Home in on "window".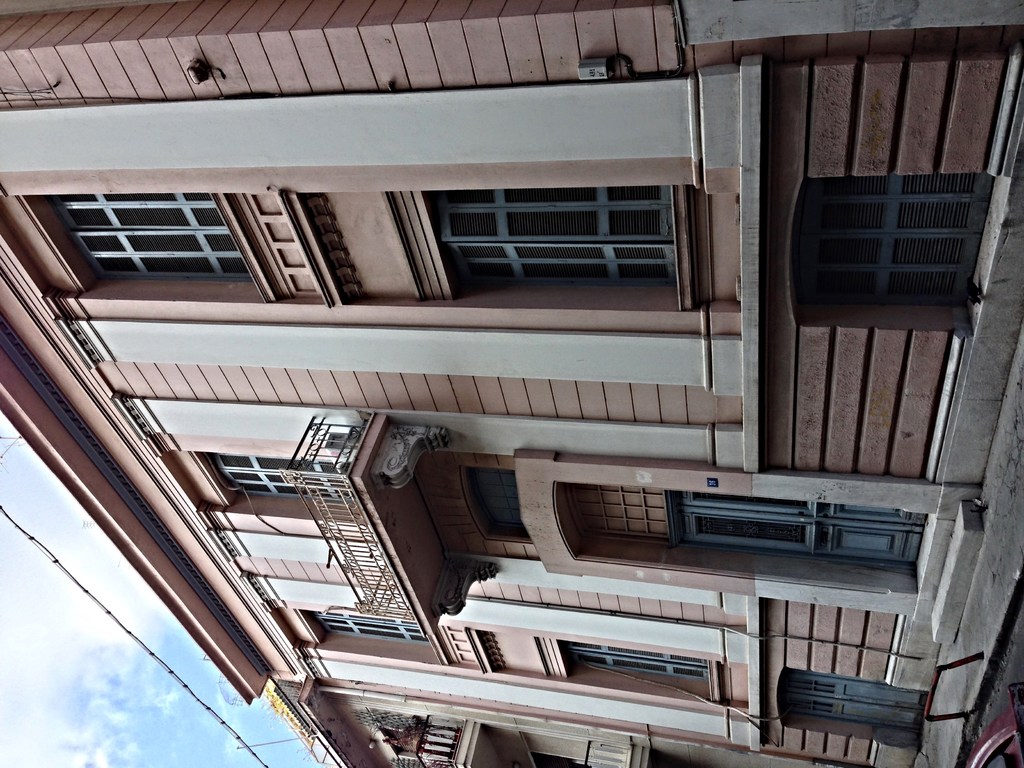
Homed in at box=[800, 176, 996, 309].
